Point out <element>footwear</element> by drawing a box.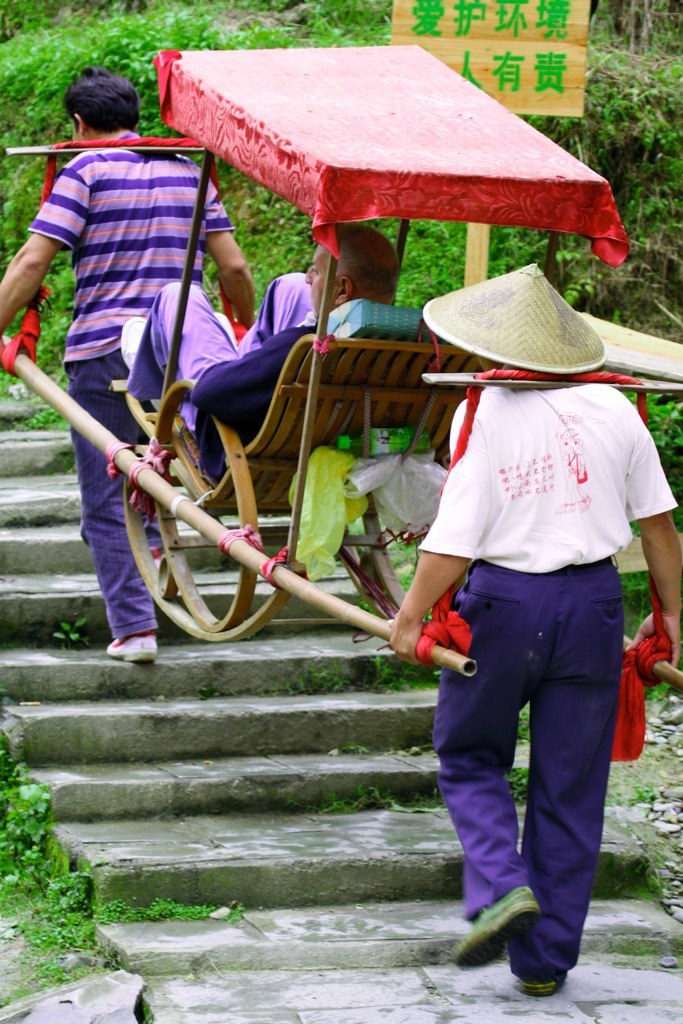
box(519, 975, 566, 994).
